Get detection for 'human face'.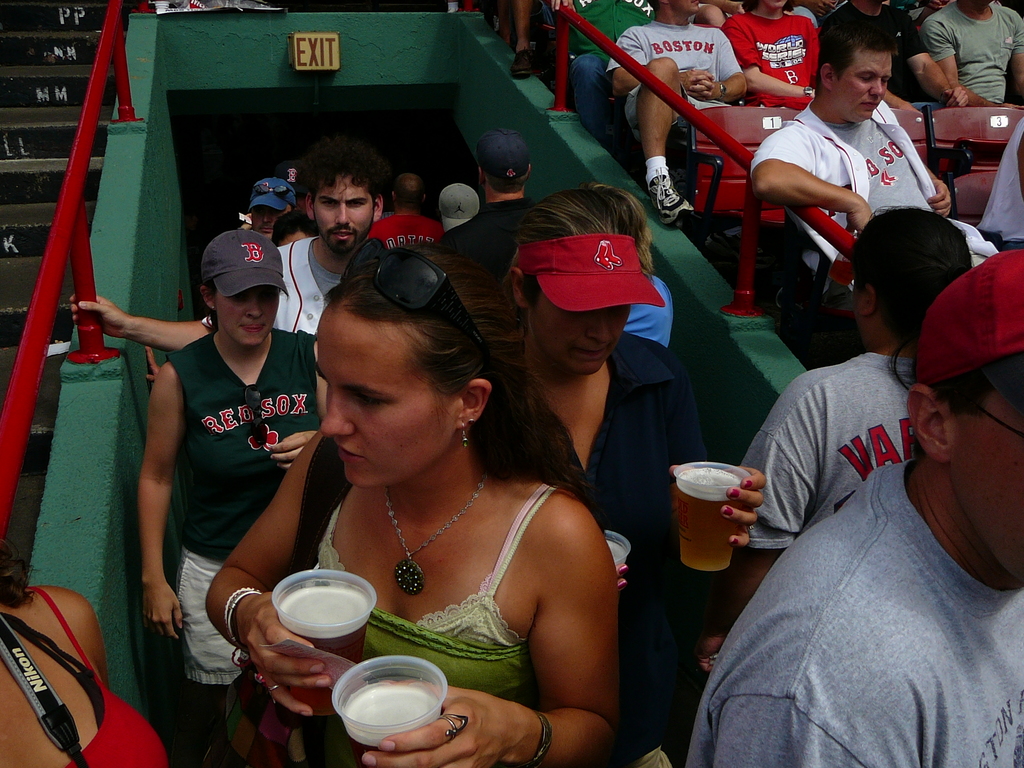
Detection: <box>316,173,372,252</box>.
